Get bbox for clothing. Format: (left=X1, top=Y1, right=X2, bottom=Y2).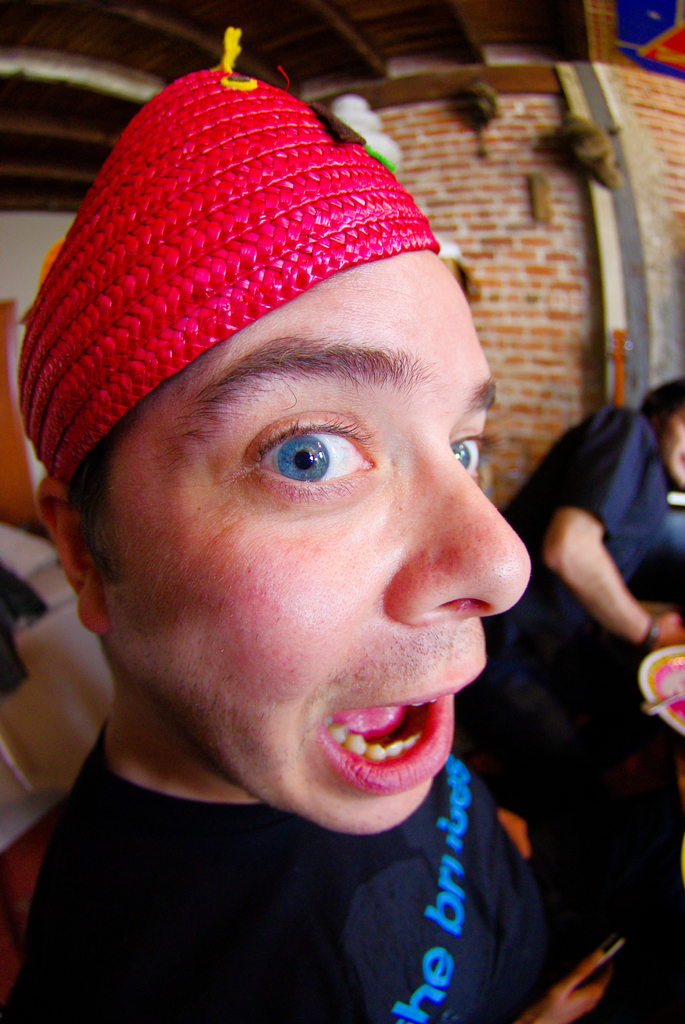
(left=0, top=260, right=582, bottom=1016).
